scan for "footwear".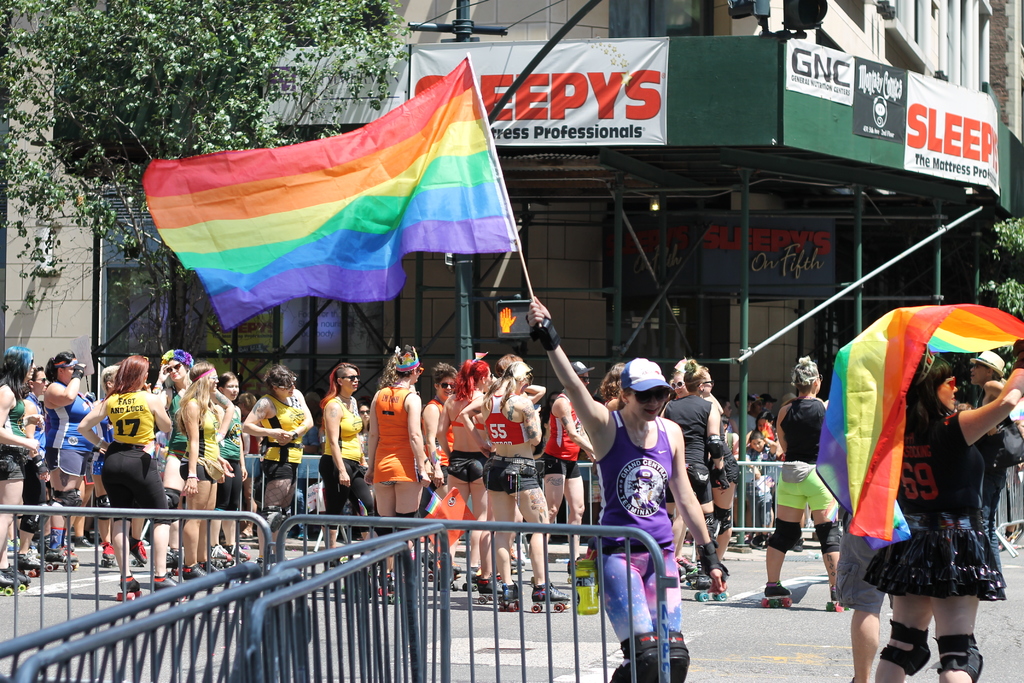
Scan result: x1=0, y1=567, x2=15, y2=588.
